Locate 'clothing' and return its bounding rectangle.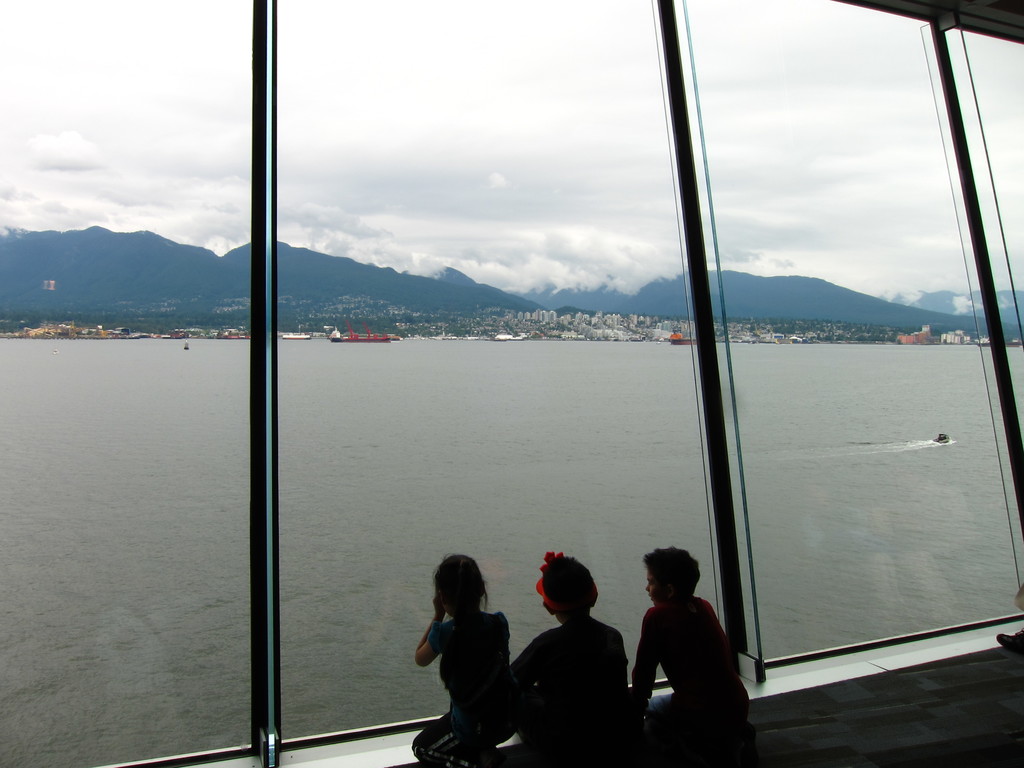
490/620/637/767.
